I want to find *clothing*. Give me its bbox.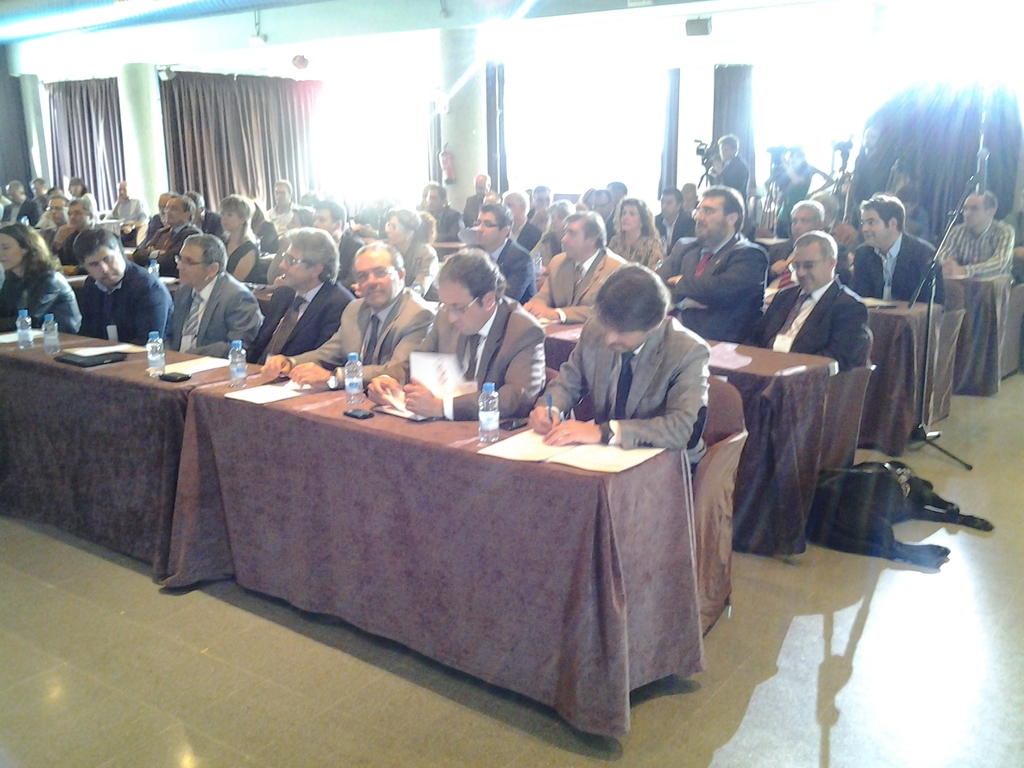
region(511, 225, 547, 259).
